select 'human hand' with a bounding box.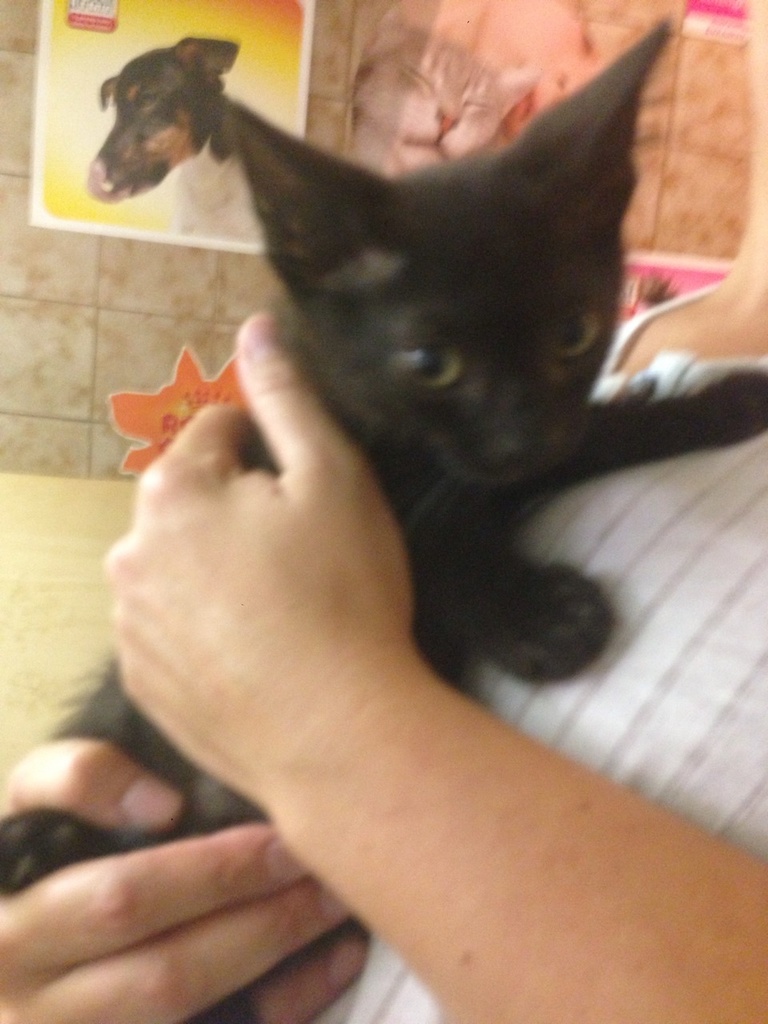
BBox(0, 742, 436, 1001).
